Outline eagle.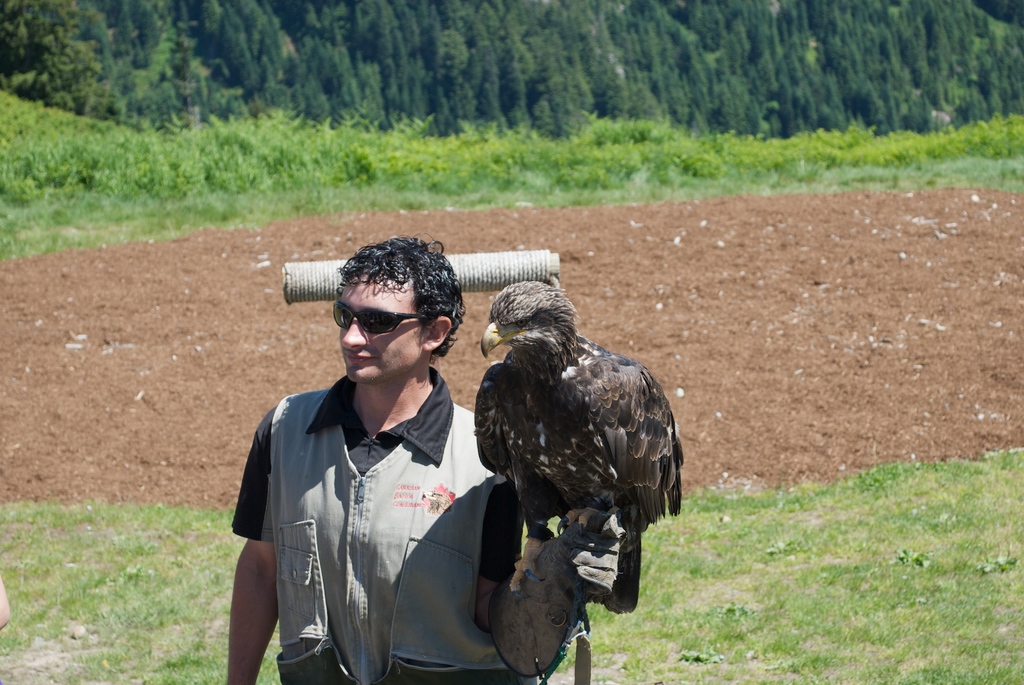
Outline: <region>465, 278, 685, 599</region>.
